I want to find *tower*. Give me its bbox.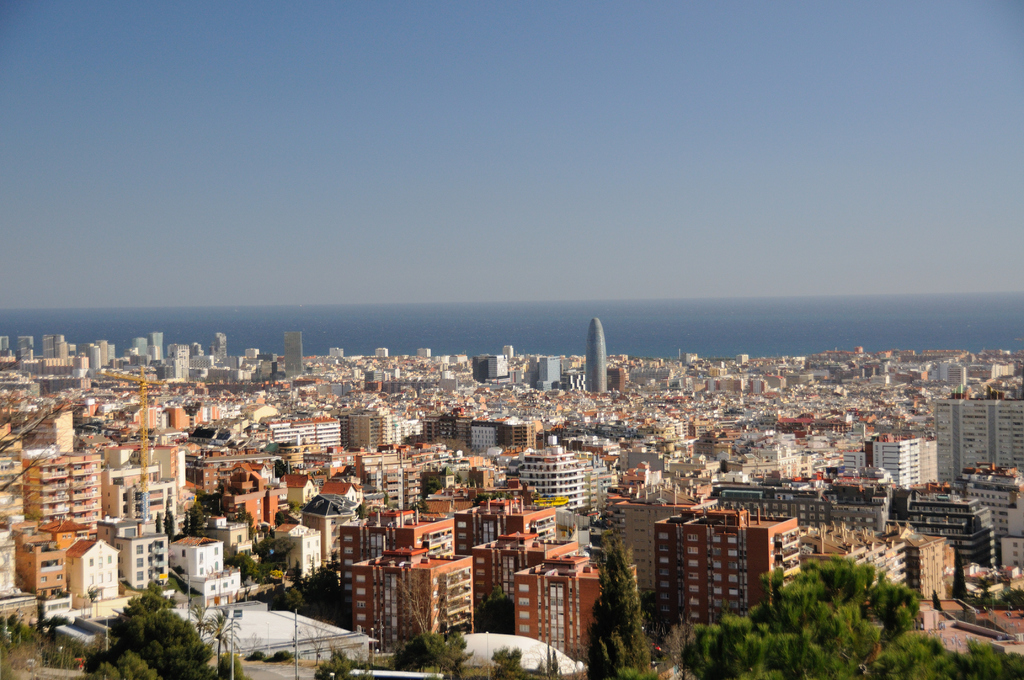
96/517/170/595.
